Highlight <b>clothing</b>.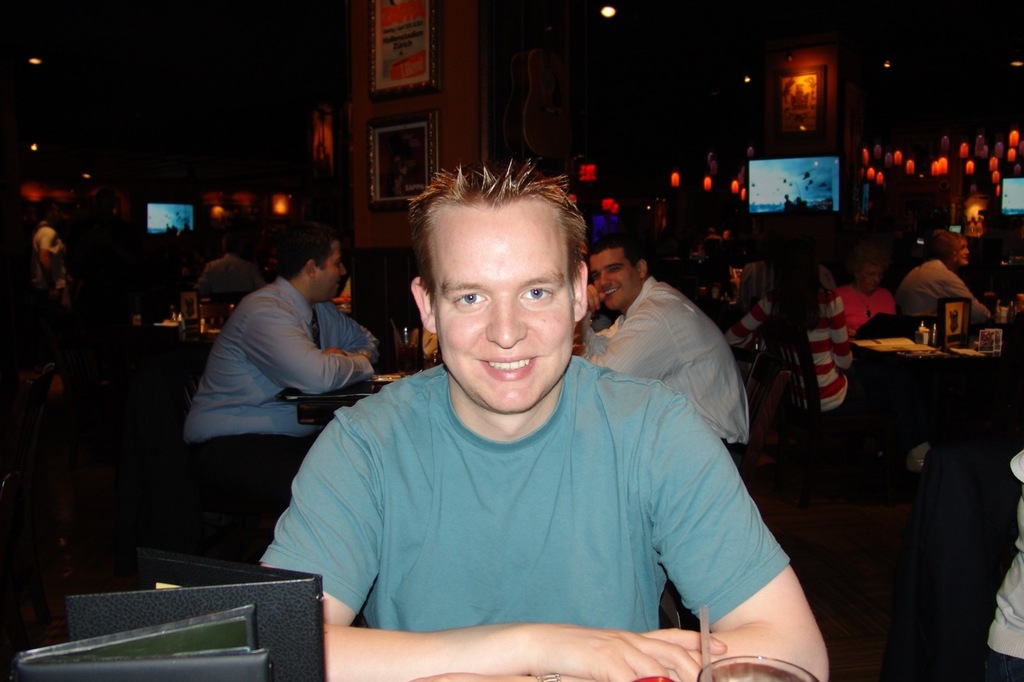
Highlighted region: bbox=[578, 278, 751, 485].
